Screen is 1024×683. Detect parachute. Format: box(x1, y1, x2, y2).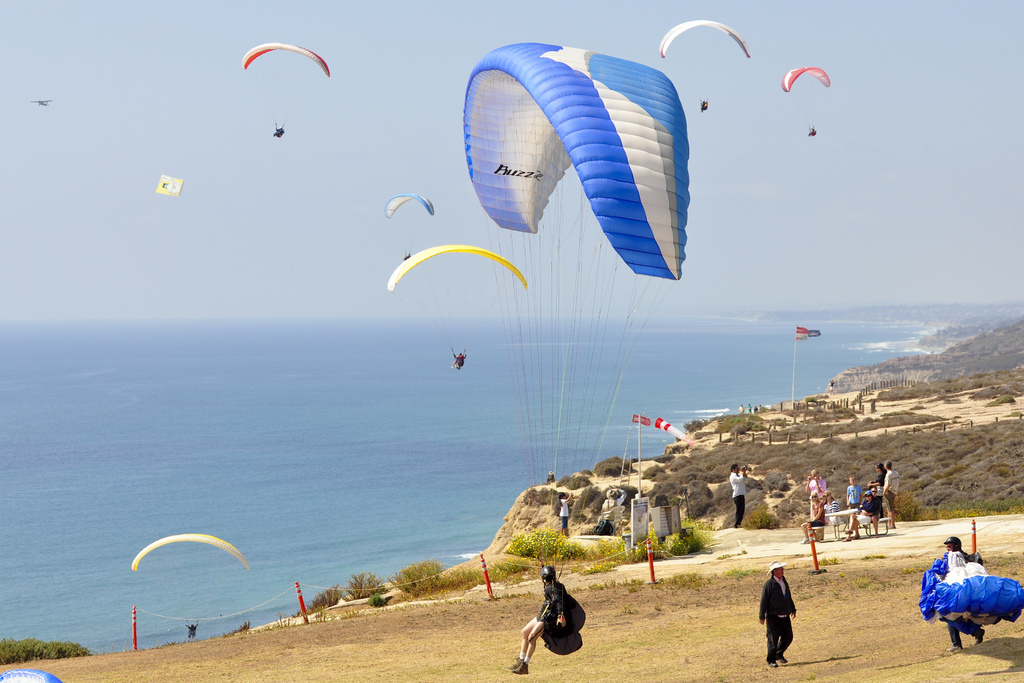
box(780, 66, 831, 138).
